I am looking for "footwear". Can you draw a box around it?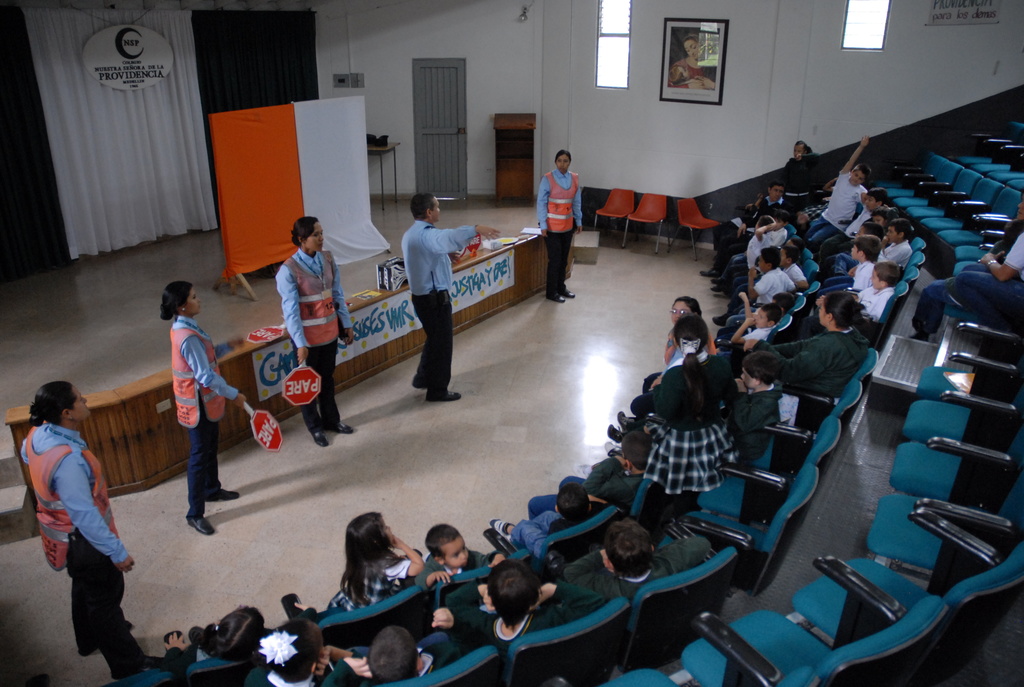
Sure, the bounding box is bbox(607, 423, 625, 443).
